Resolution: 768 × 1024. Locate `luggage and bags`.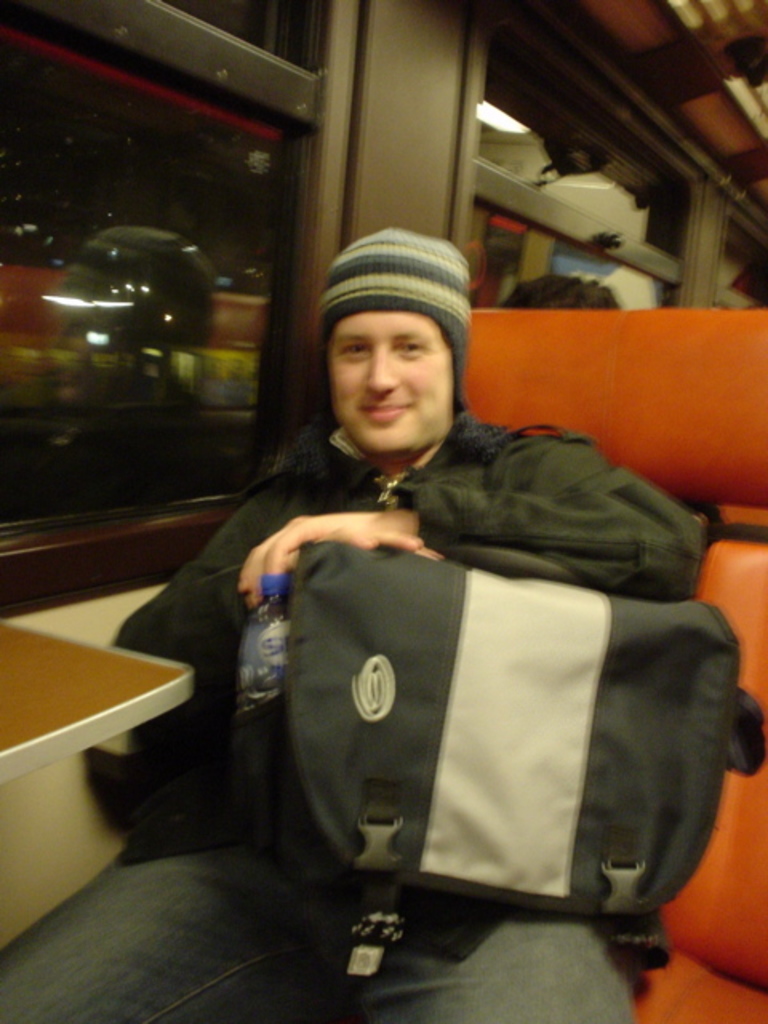
rect(176, 499, 725, 950).
